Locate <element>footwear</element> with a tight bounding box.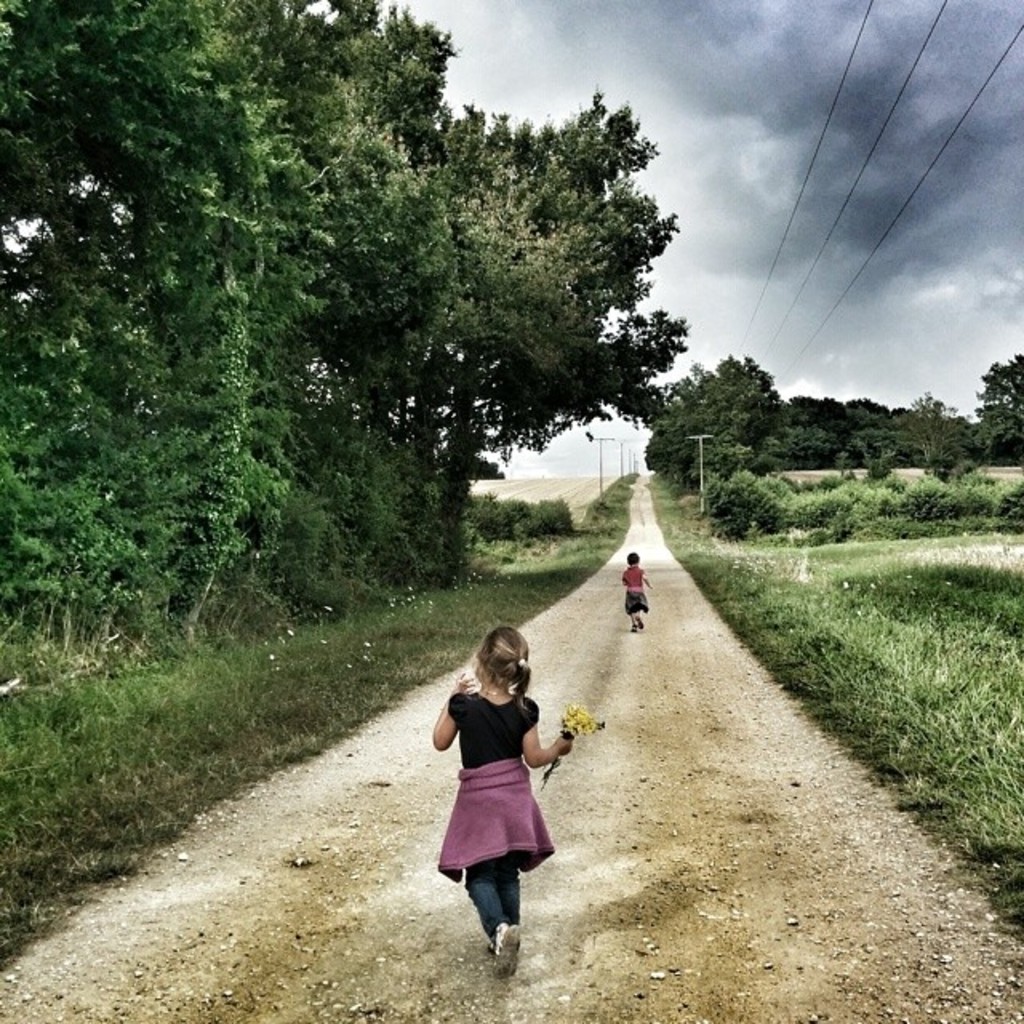
bbox(494, 922, 520, 986).
